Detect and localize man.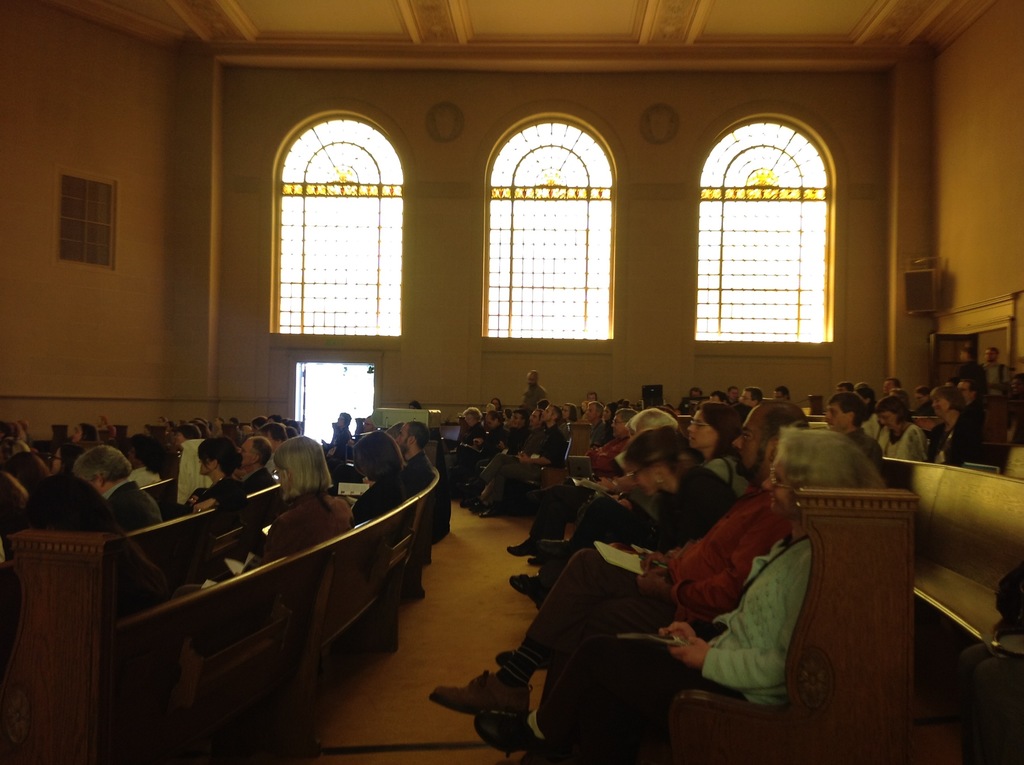
Localized at bbox(824, 393, 883, 463).
